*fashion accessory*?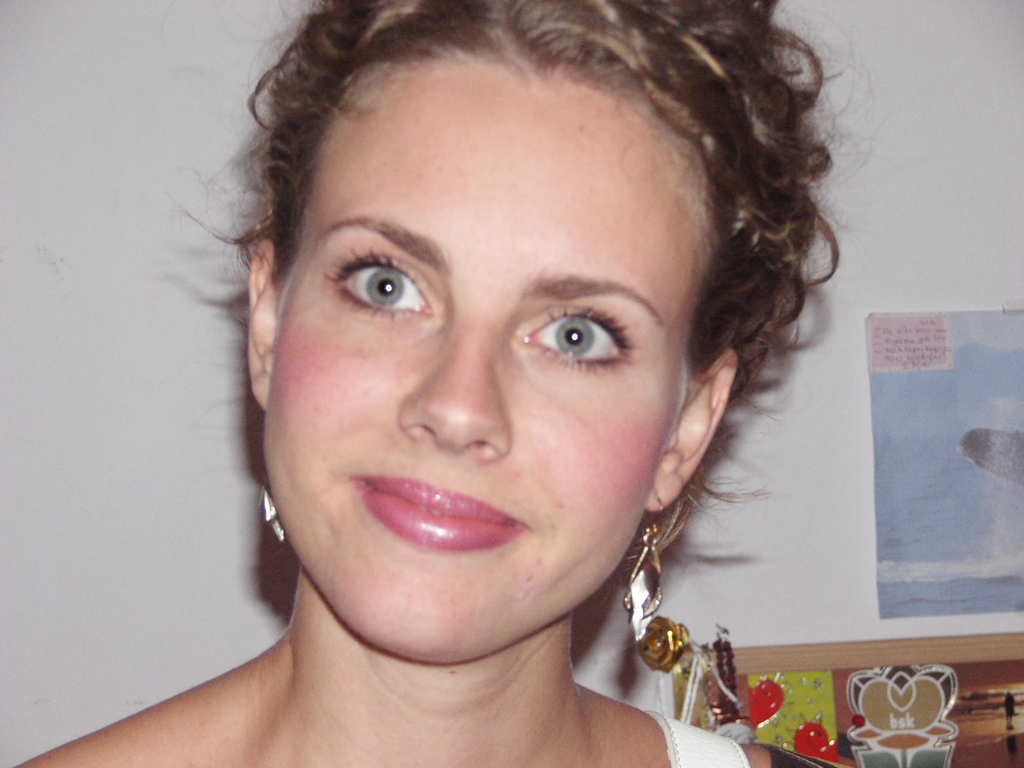
box=[612, 503, 669, 641]
